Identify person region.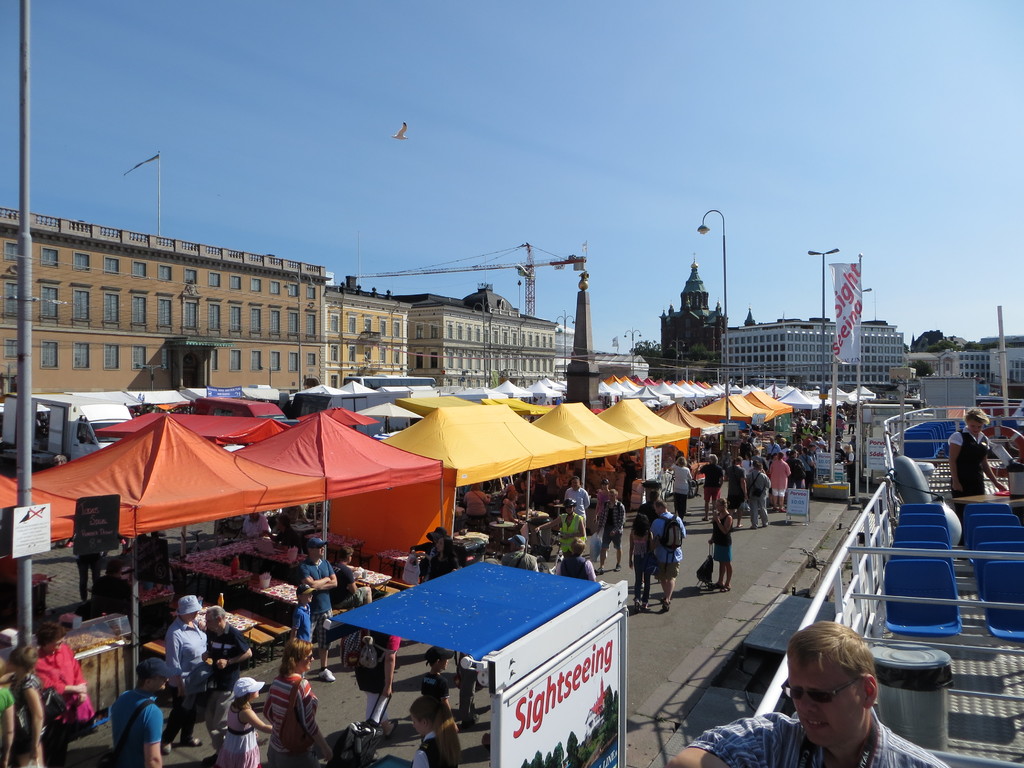
Region: 159:596:209:755.
